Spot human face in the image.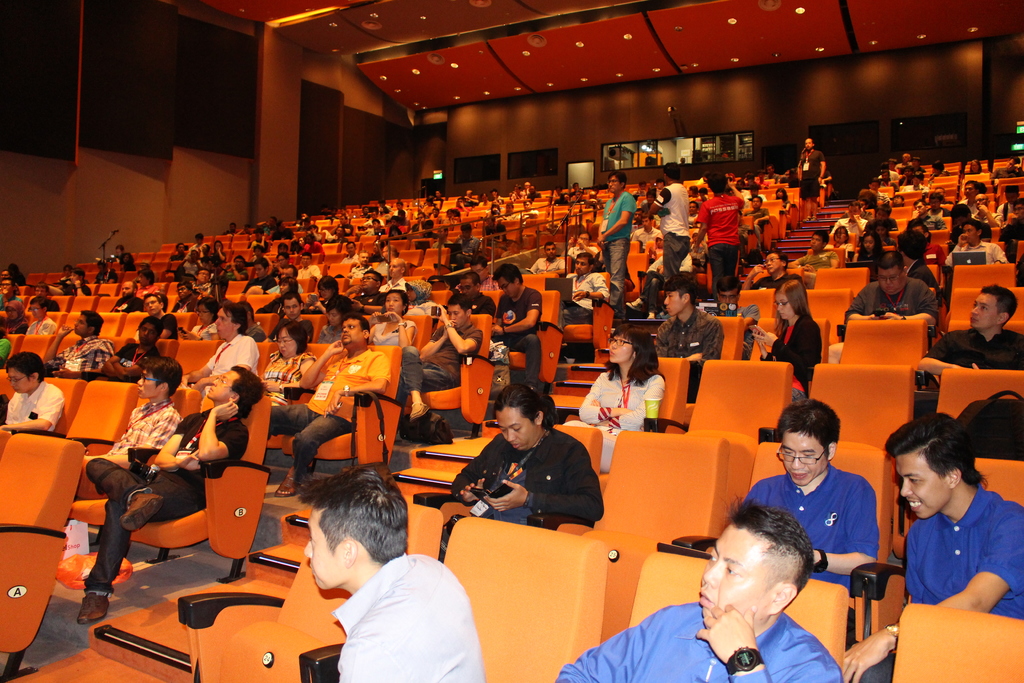
human face found at [341,320,365,349].
